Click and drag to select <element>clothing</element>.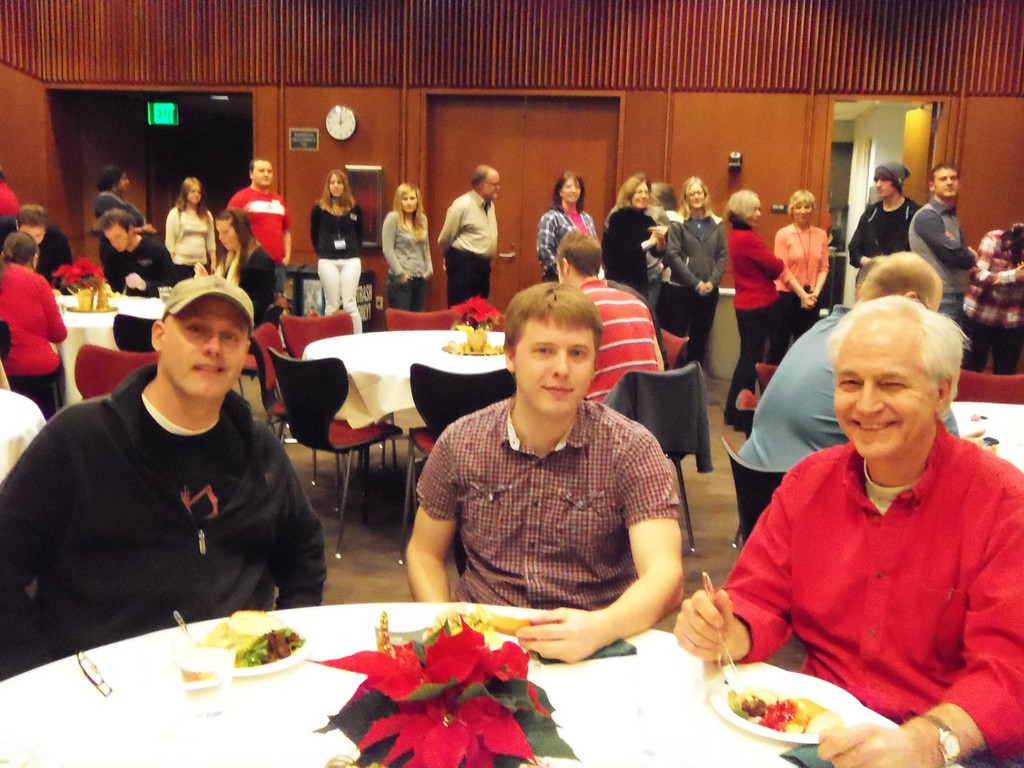
Selection: <region>538, 213, 588, 271</region>.
